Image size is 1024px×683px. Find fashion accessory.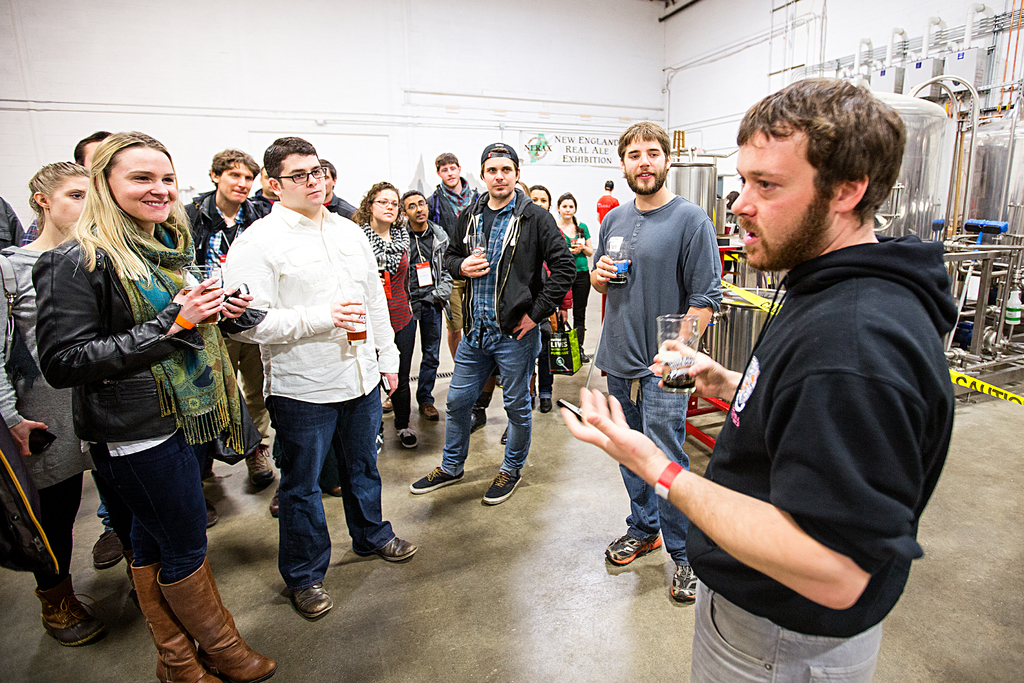
[115, 215, 244, 454].
